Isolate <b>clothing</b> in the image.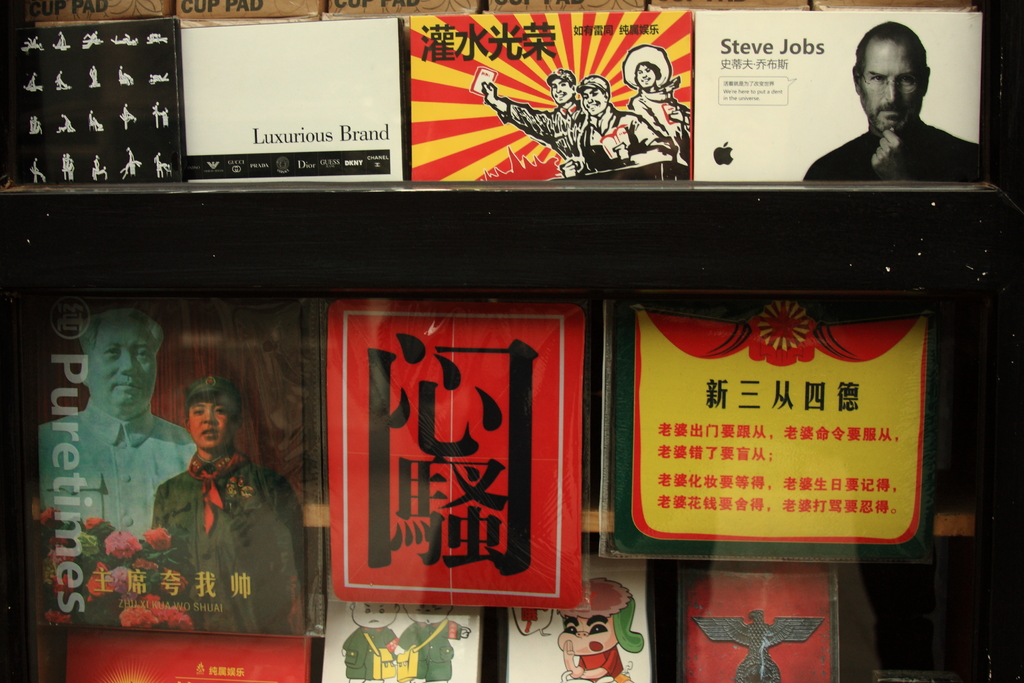
Isolated region: x1=390, y1=623, x2=472, y2=682.
